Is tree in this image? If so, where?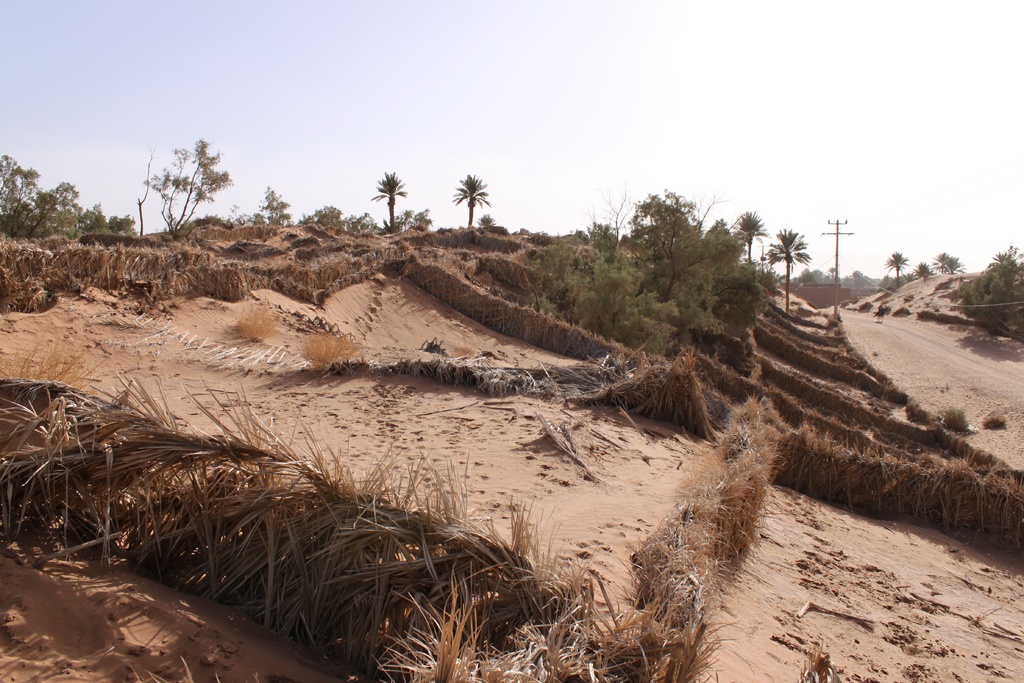
Yes, at 596, 179, 639, 253.
